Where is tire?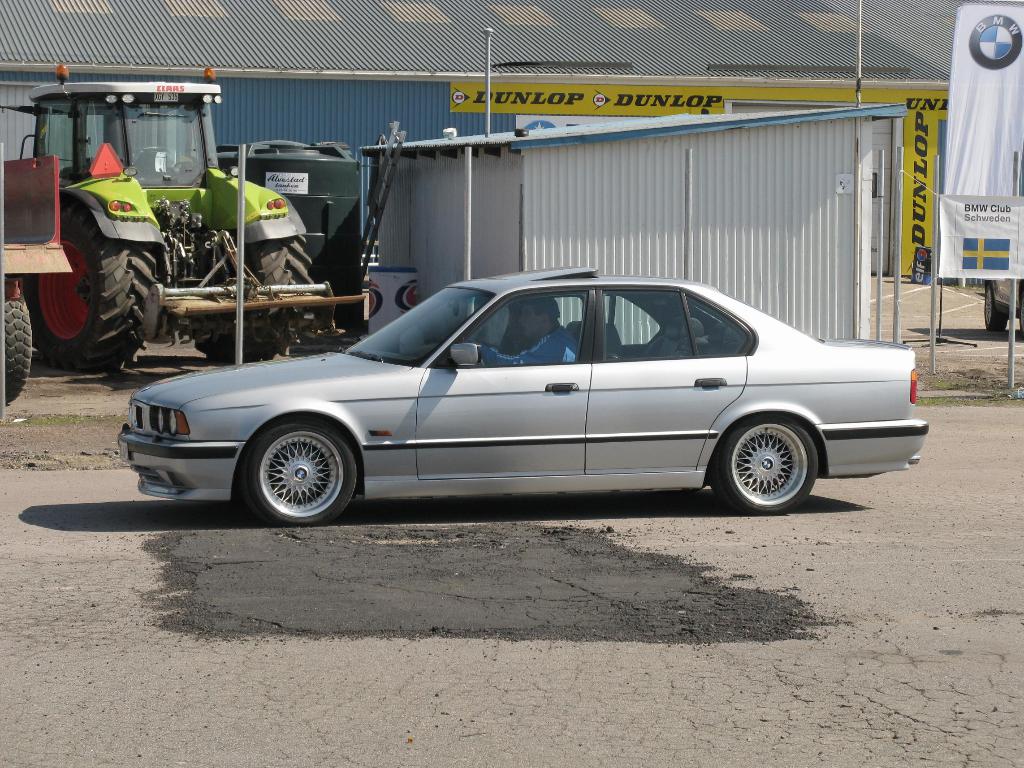
<bbox>234, 415, 361, 519</bbox>.
